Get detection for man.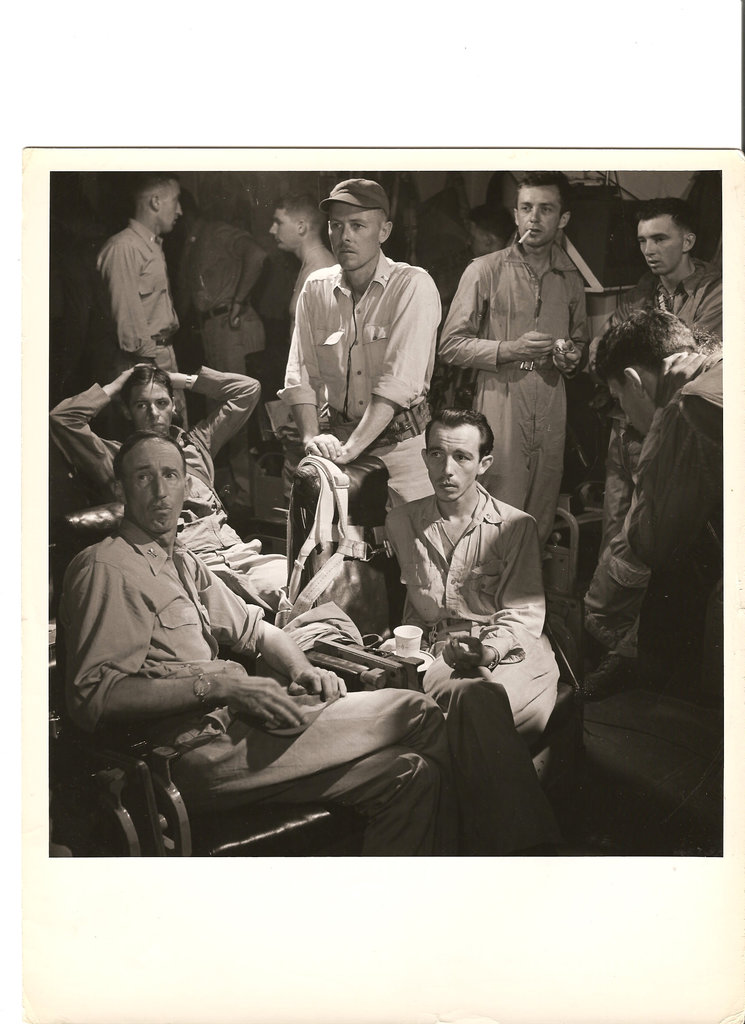
Detection: pyautogui.locateOnScreen(65, 415, 378, 867).
